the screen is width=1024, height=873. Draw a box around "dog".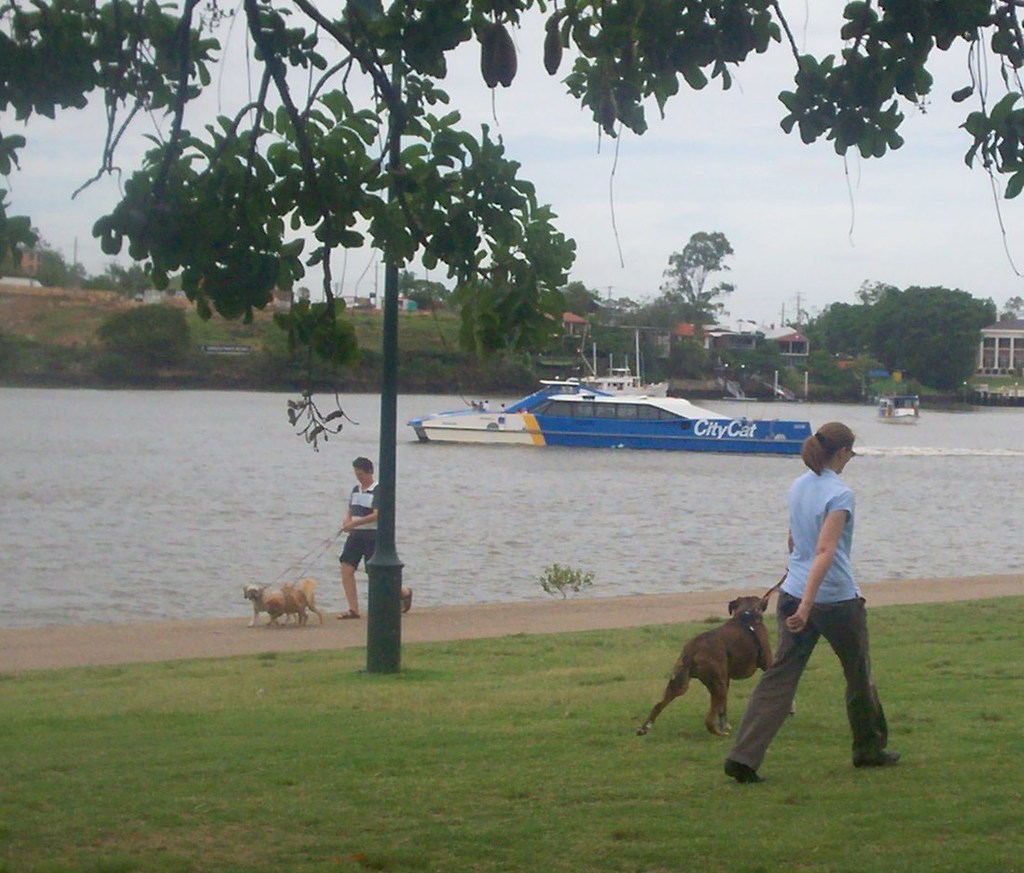
[636,600,798,738].
